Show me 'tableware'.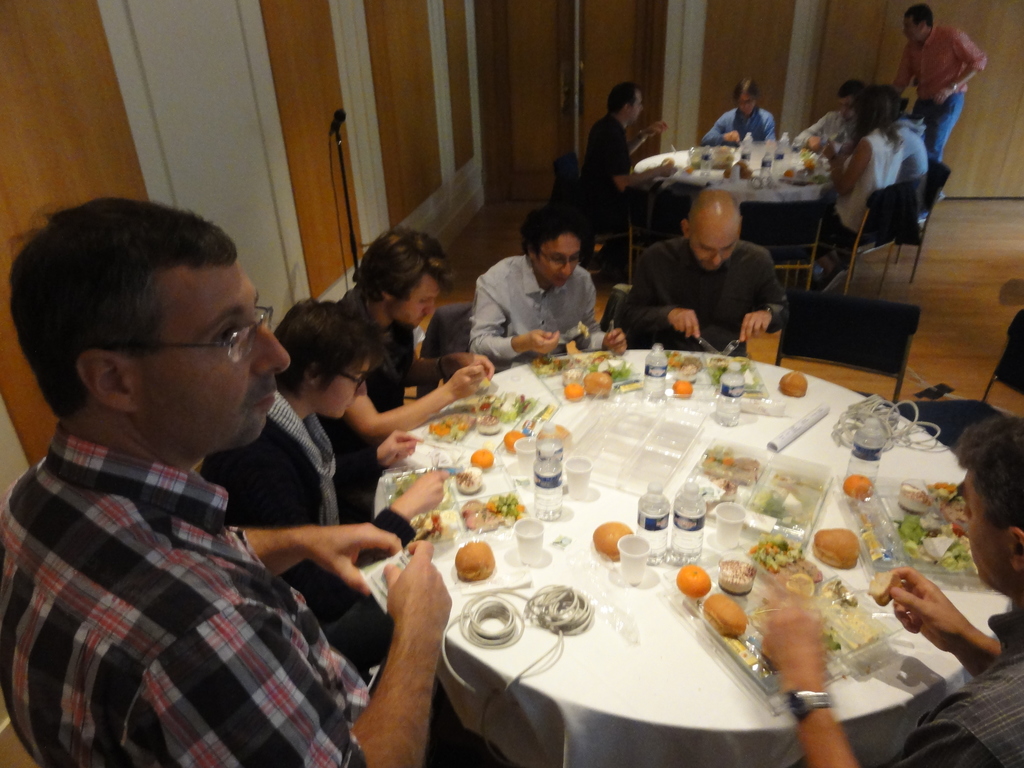
'tableware' is here: box=[664, 537, 904, 714].
